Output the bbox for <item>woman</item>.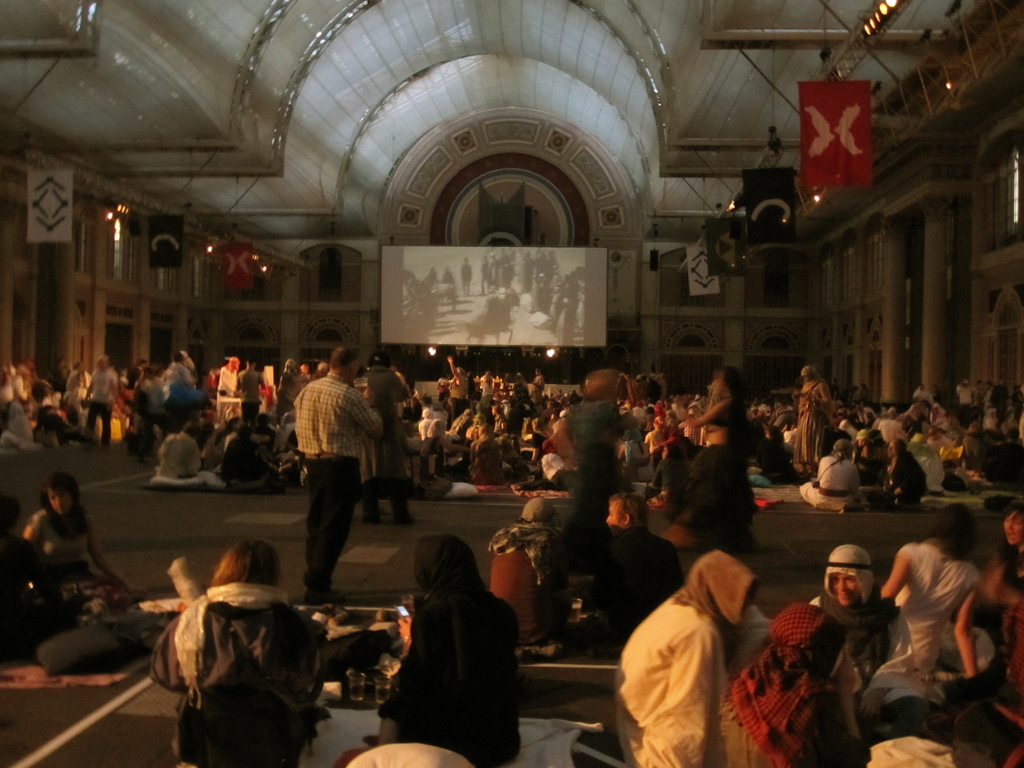
[x1=24, y1=472, x2=149, y2=609].
